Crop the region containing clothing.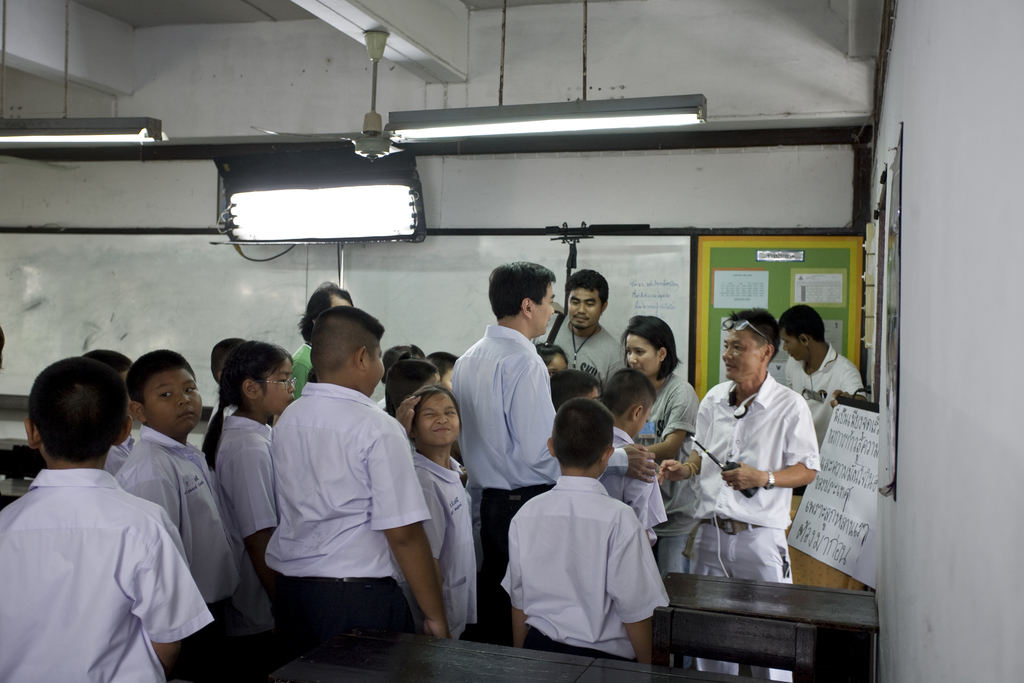
Crop region: bbox(537, 322, 639, 410).
